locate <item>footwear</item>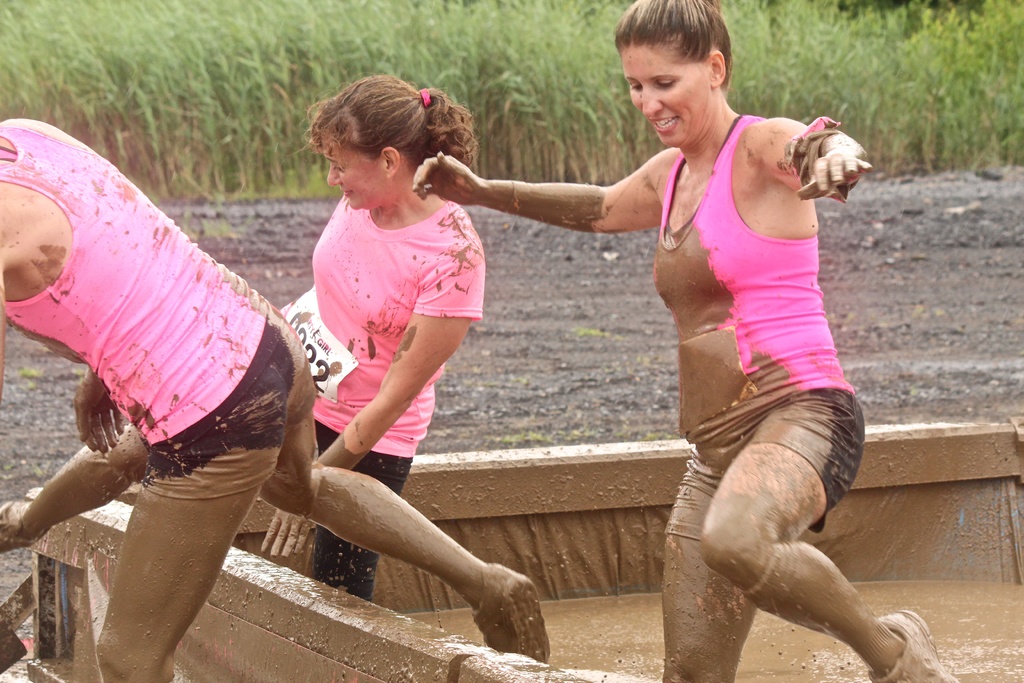
box=[470, 558, 554, 668]
